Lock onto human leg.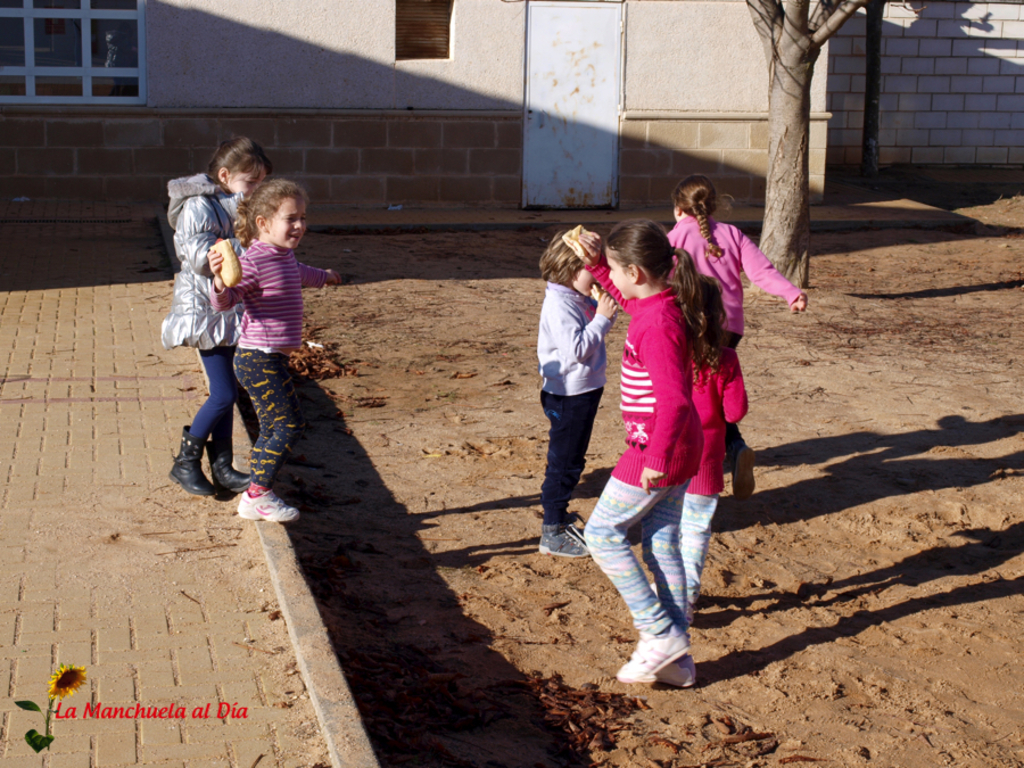
Locked: Rect(205, 410, 254, 497).
